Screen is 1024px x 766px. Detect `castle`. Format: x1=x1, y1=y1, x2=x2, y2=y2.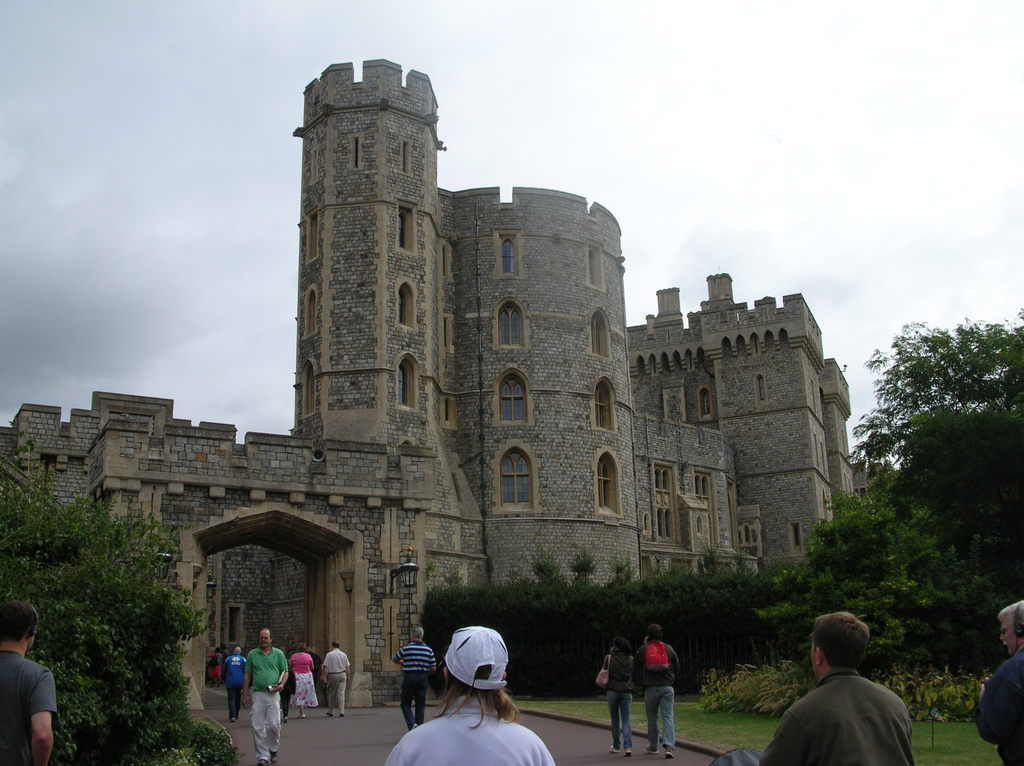
x1=40, y1=38, x2=895, y2=716.
